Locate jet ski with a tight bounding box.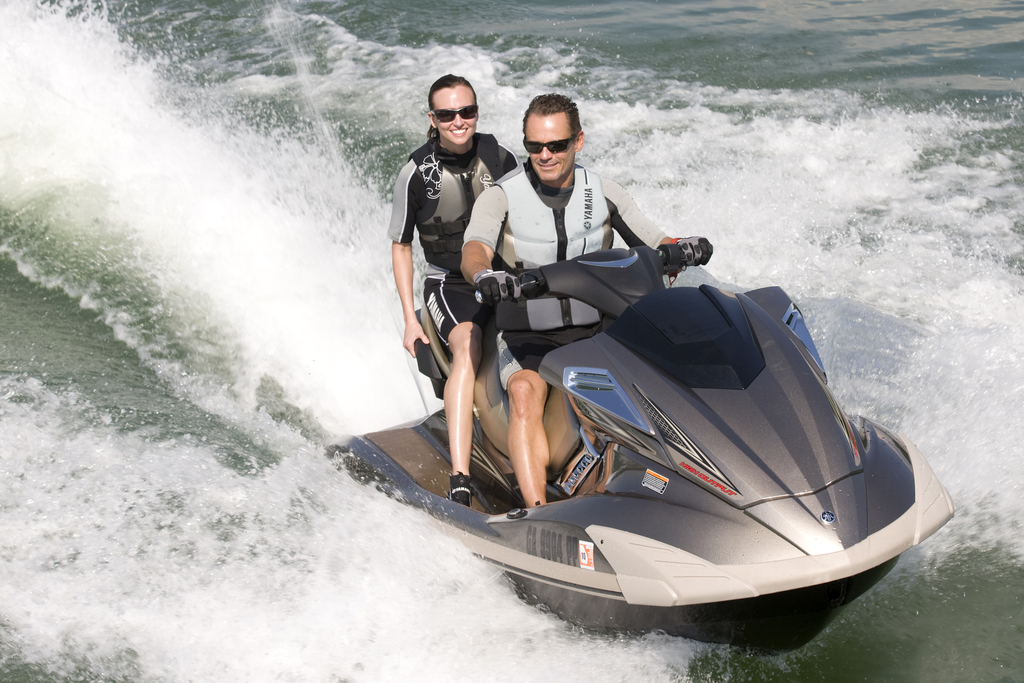
[320,239,957,661].
